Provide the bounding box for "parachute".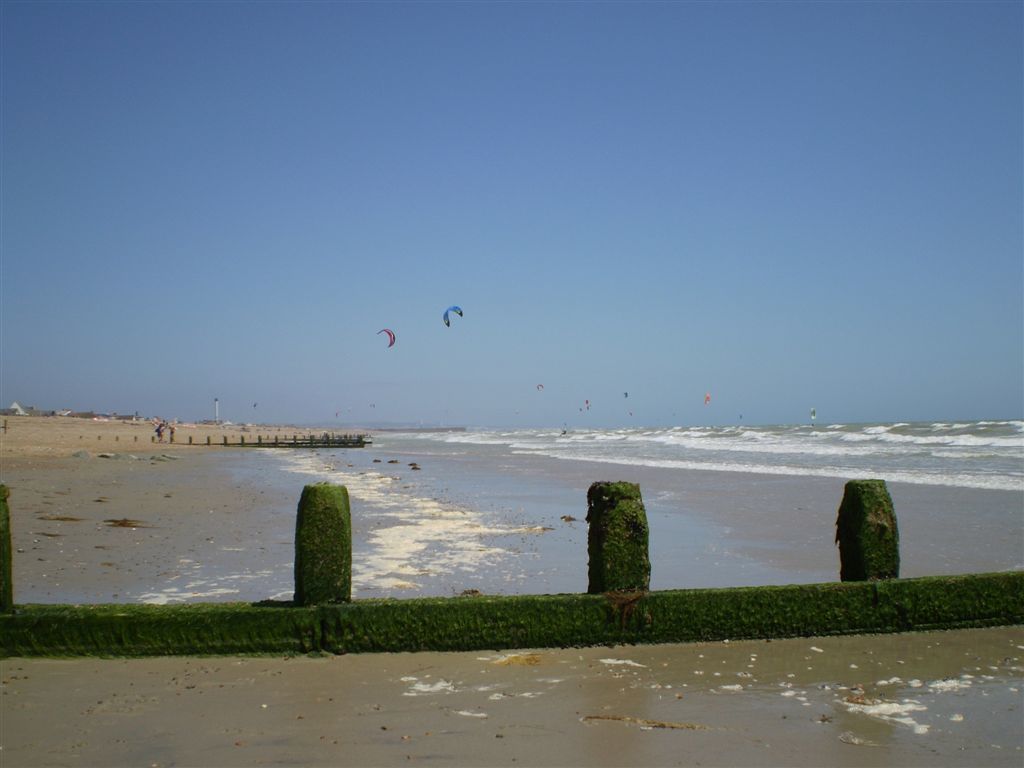
533 381 546 396.
